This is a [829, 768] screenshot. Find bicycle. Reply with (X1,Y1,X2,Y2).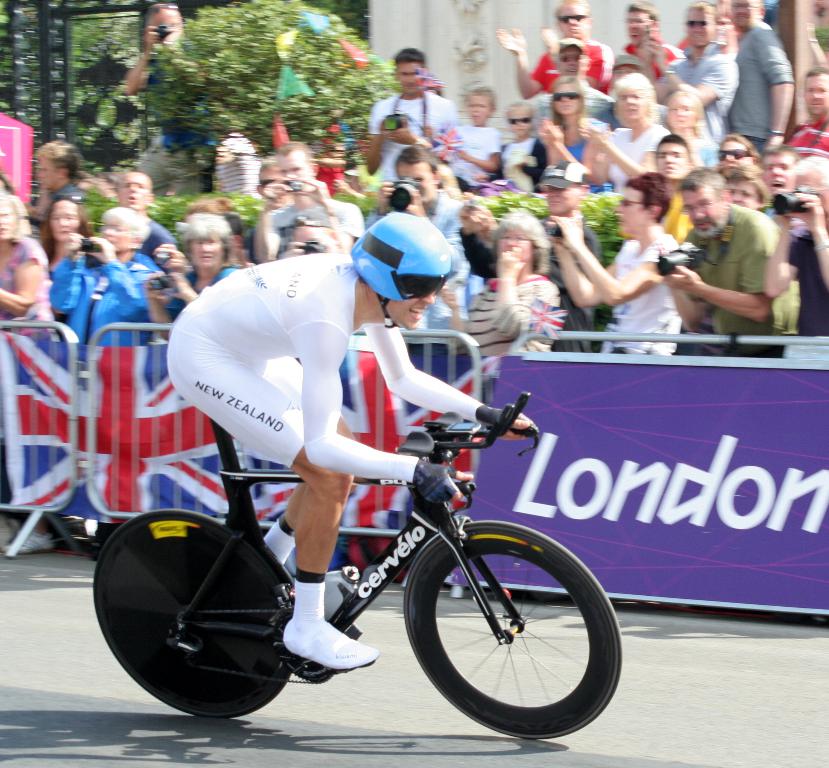
(90,392,623,739).
